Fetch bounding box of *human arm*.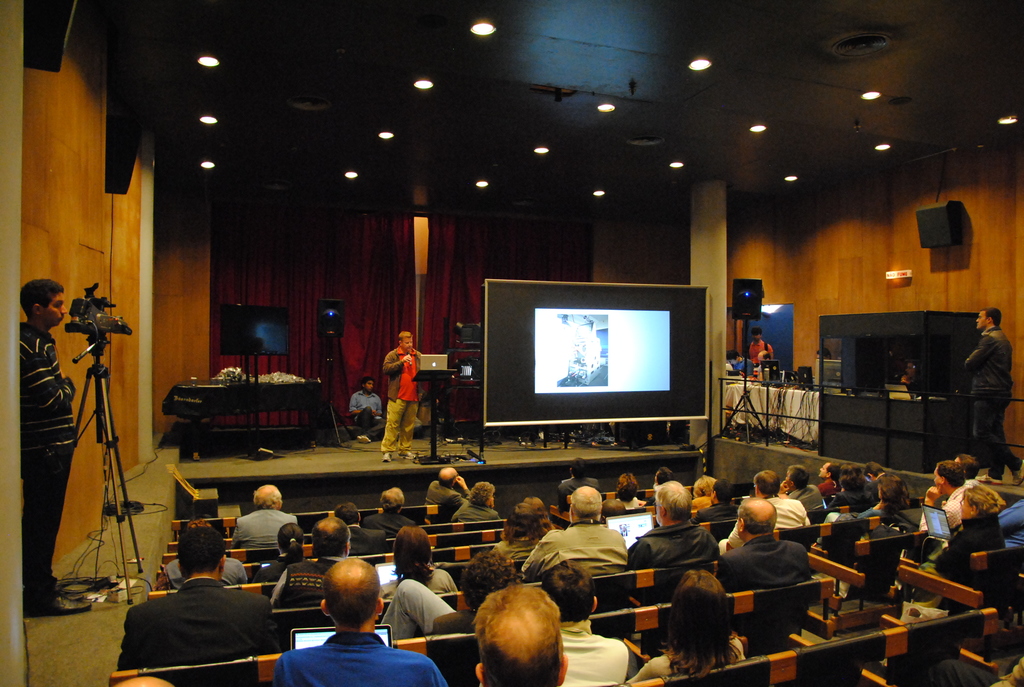
Bbox: [left=263, top=607, right=289, bottom=652].
